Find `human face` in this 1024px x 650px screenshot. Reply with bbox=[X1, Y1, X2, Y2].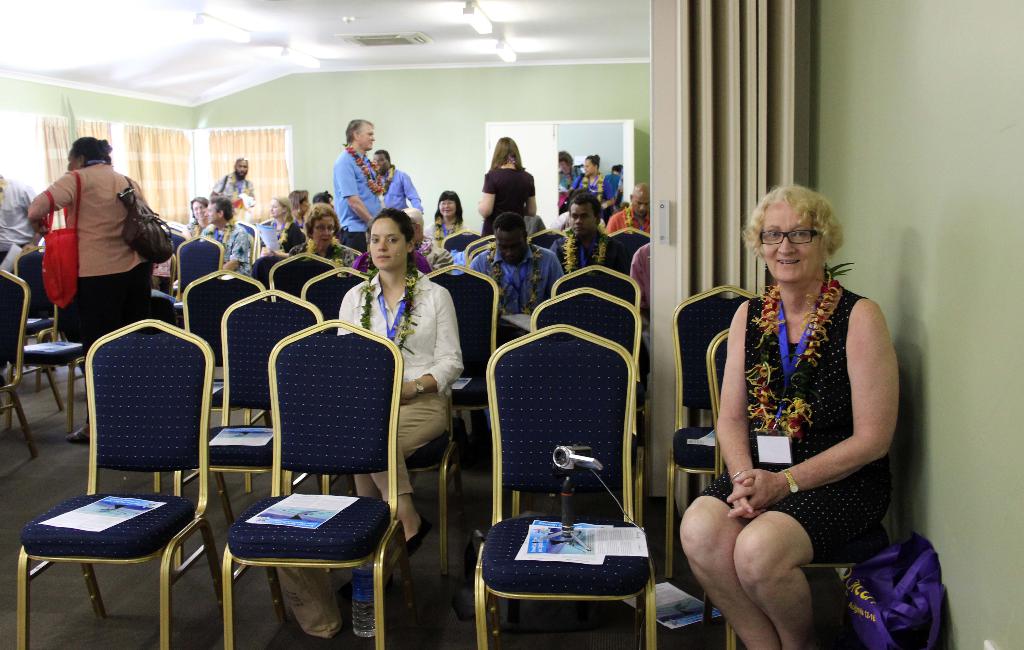
bbox=[555, 157, 569, 176].
